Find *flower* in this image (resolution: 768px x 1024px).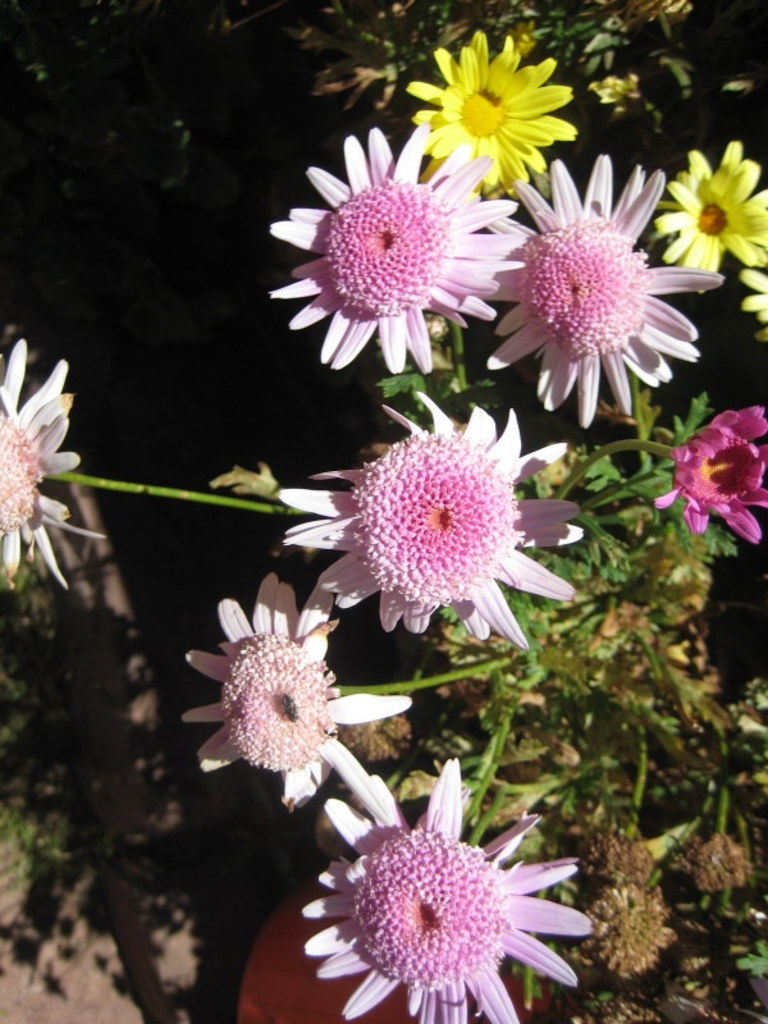
bbox=[401, 33, 579, 204].
